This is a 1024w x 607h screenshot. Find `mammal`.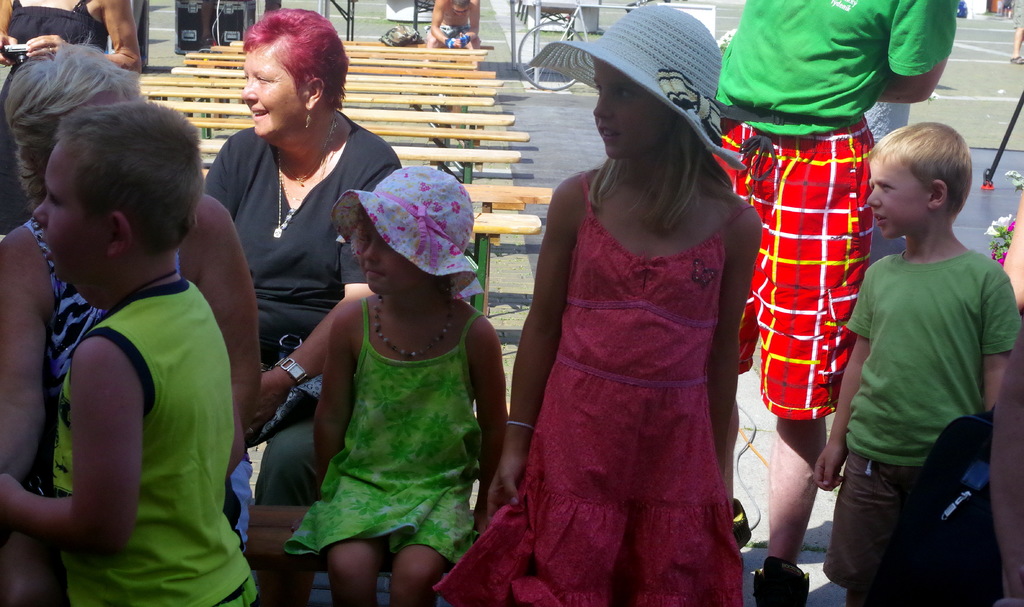
Bounding box: [left=427, top=0, right=488, bottom=50].
